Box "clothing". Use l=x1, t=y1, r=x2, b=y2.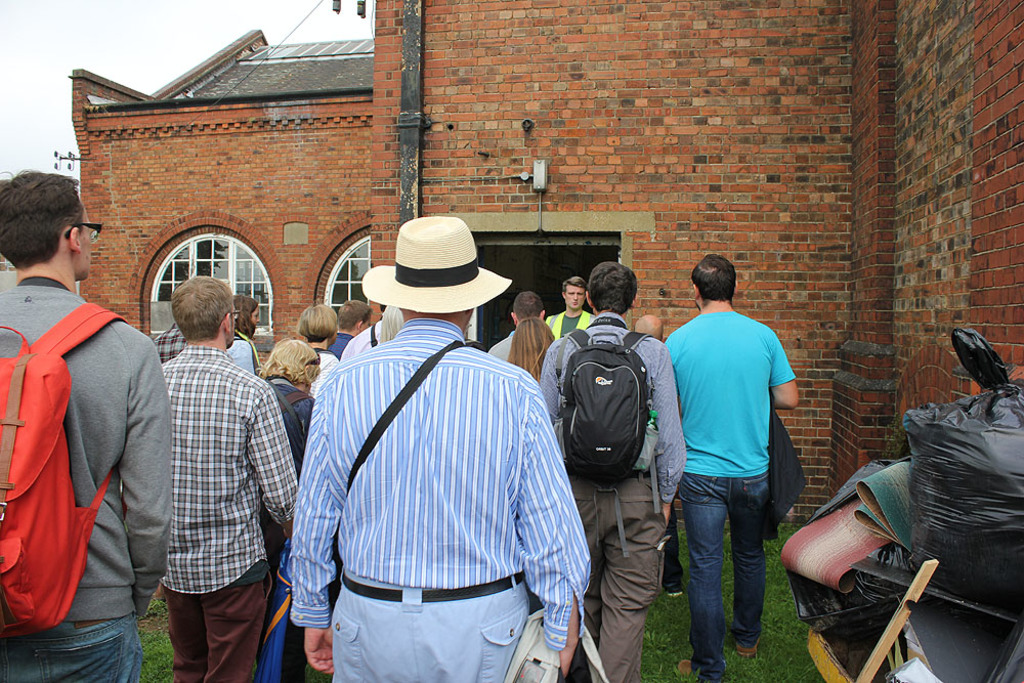
l=659, t=310, r=797, b=679.
